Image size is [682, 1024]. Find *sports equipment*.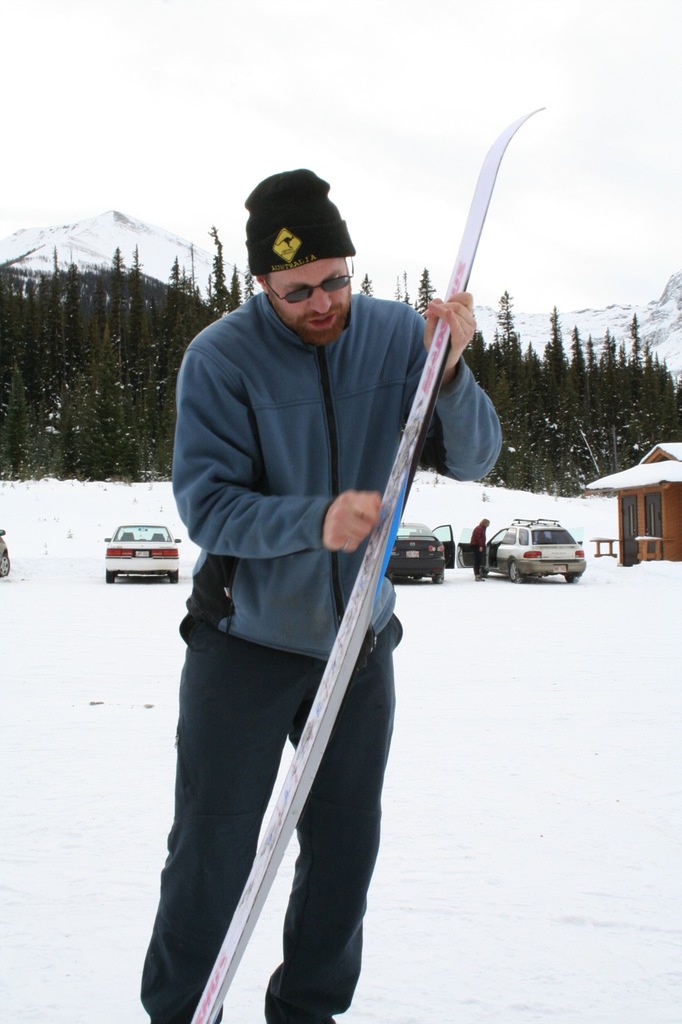
{"x1": 189, "y1": 108, "x2": 547, "y2": 1023}.
